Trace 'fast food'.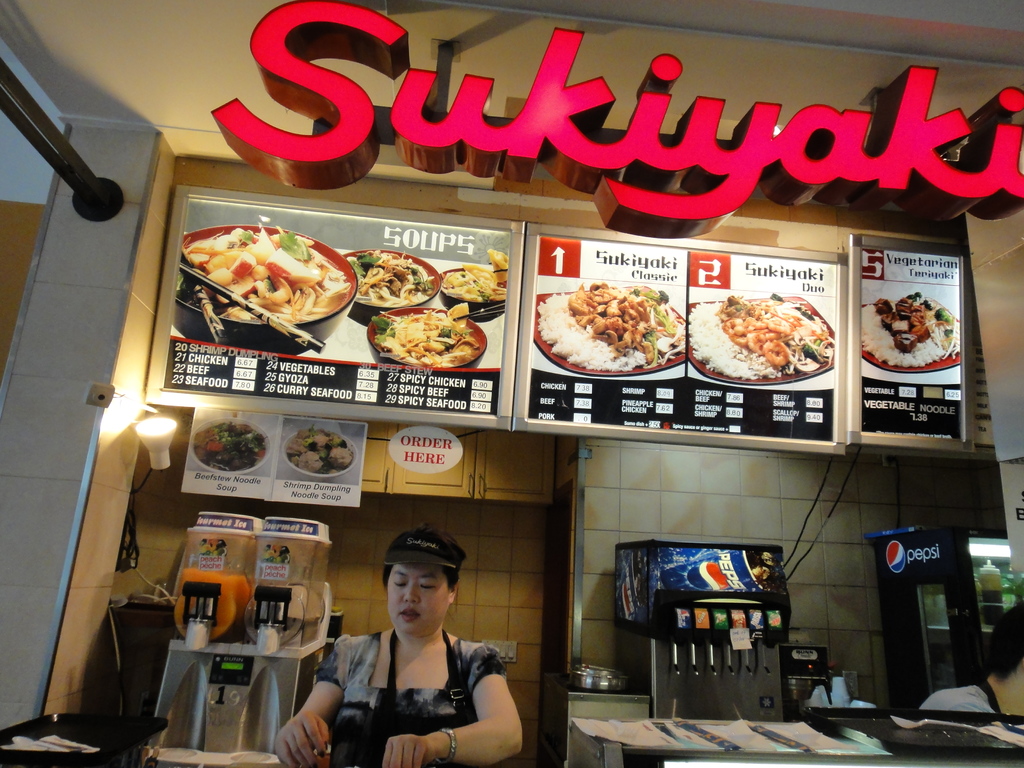
Traced to bbox(556, 291, 701, 373).
